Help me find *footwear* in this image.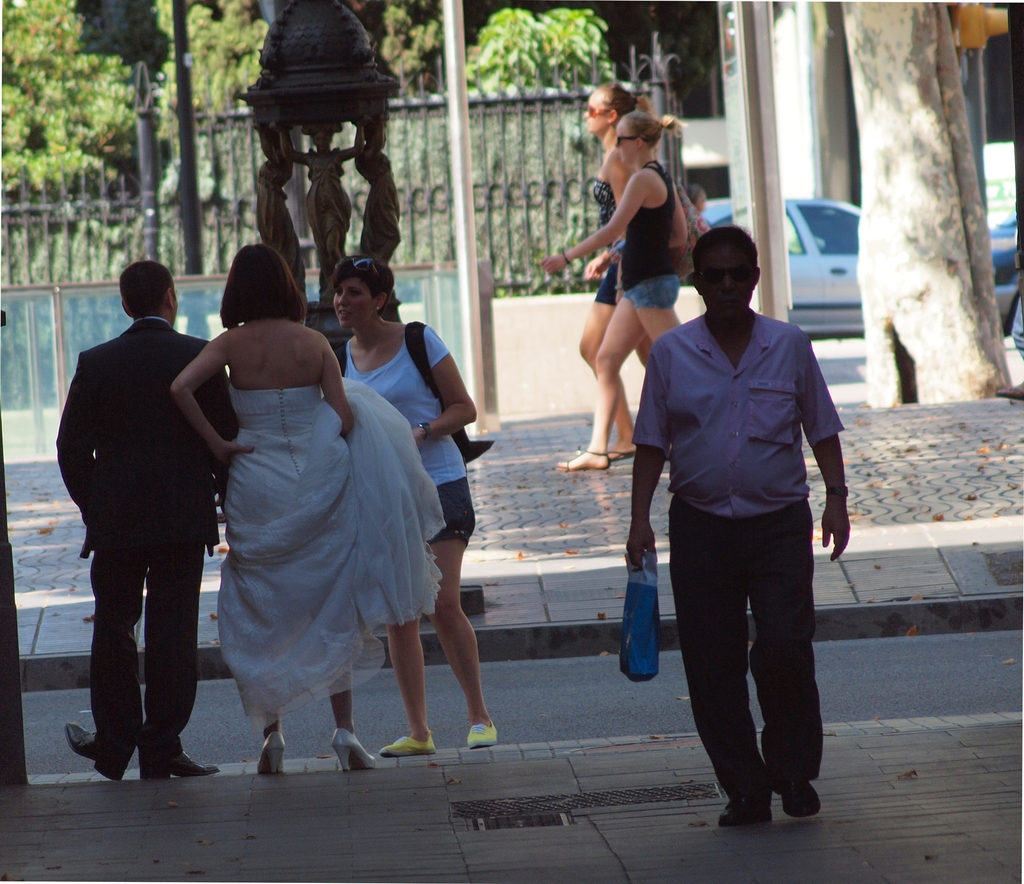
Found it: <bbox>258, 727, 282, 774</bbox>.
